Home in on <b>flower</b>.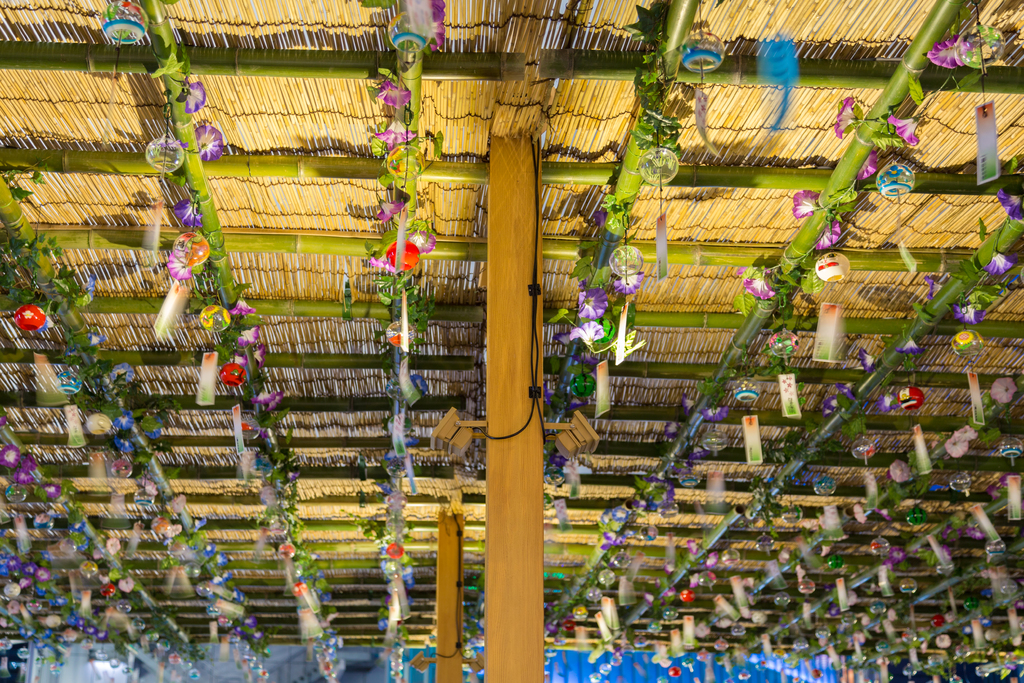
Homed in at 92 331 106 349.
